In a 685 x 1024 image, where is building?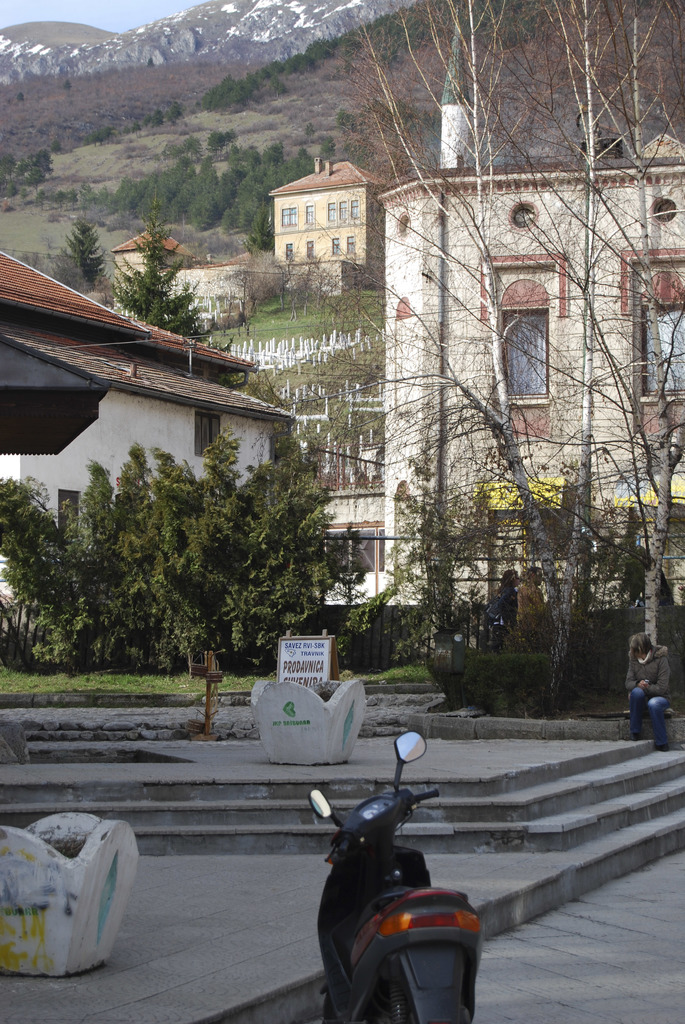
[x1=0, y1=240, x2=291, y2=602].
